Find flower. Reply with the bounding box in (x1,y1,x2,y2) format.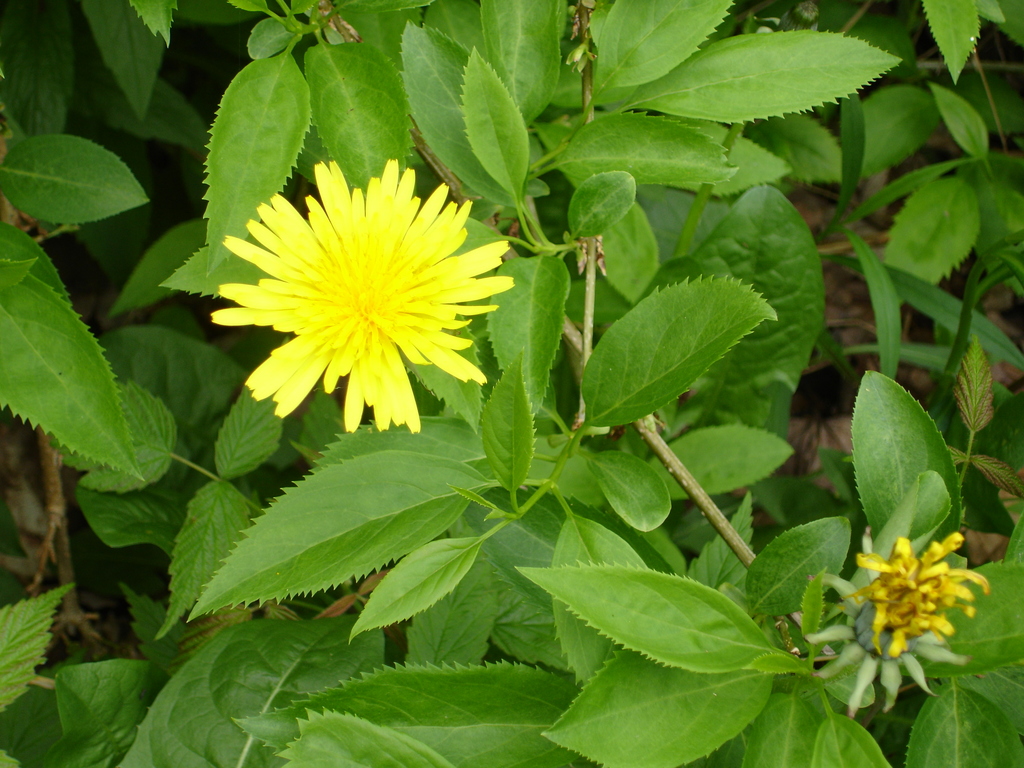
(219,152,491,425).
